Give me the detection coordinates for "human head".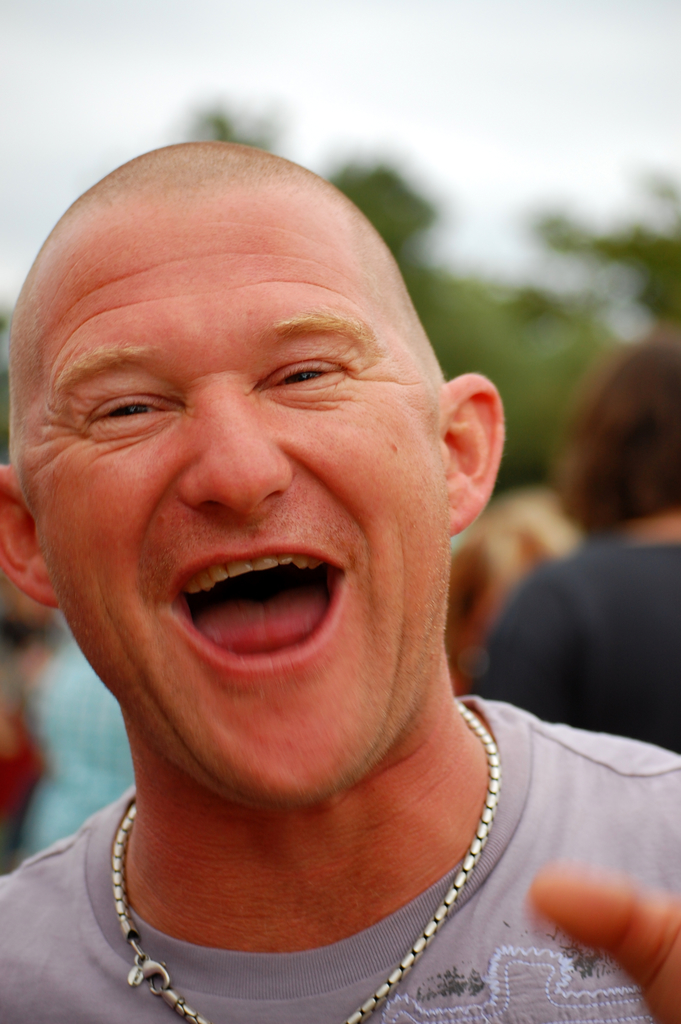
(left=568, top=337, right=680, bottom=532).
